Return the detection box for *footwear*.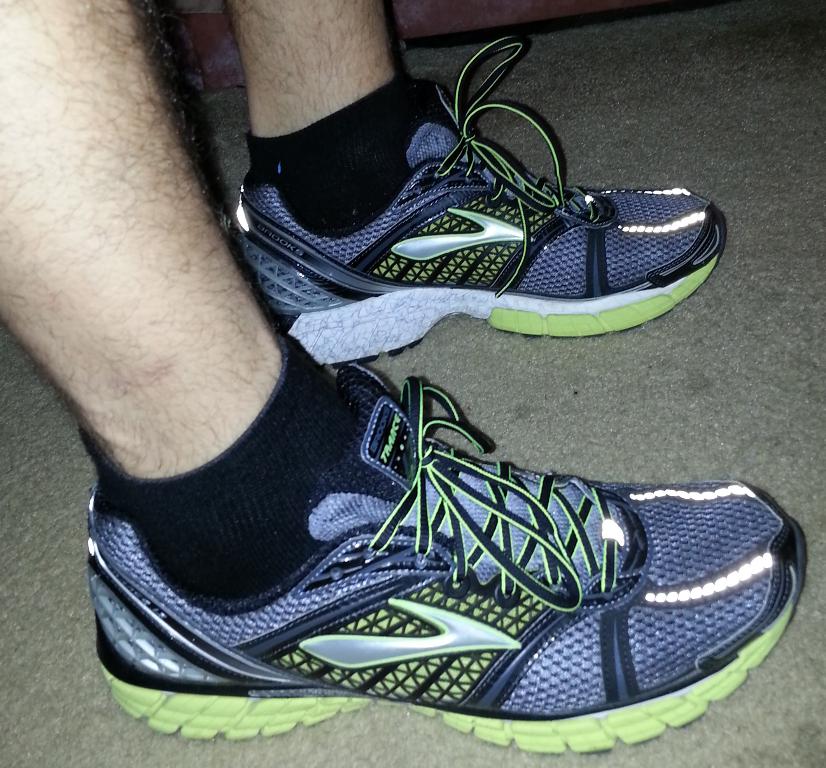
detection(84, 369, 807, 762).
